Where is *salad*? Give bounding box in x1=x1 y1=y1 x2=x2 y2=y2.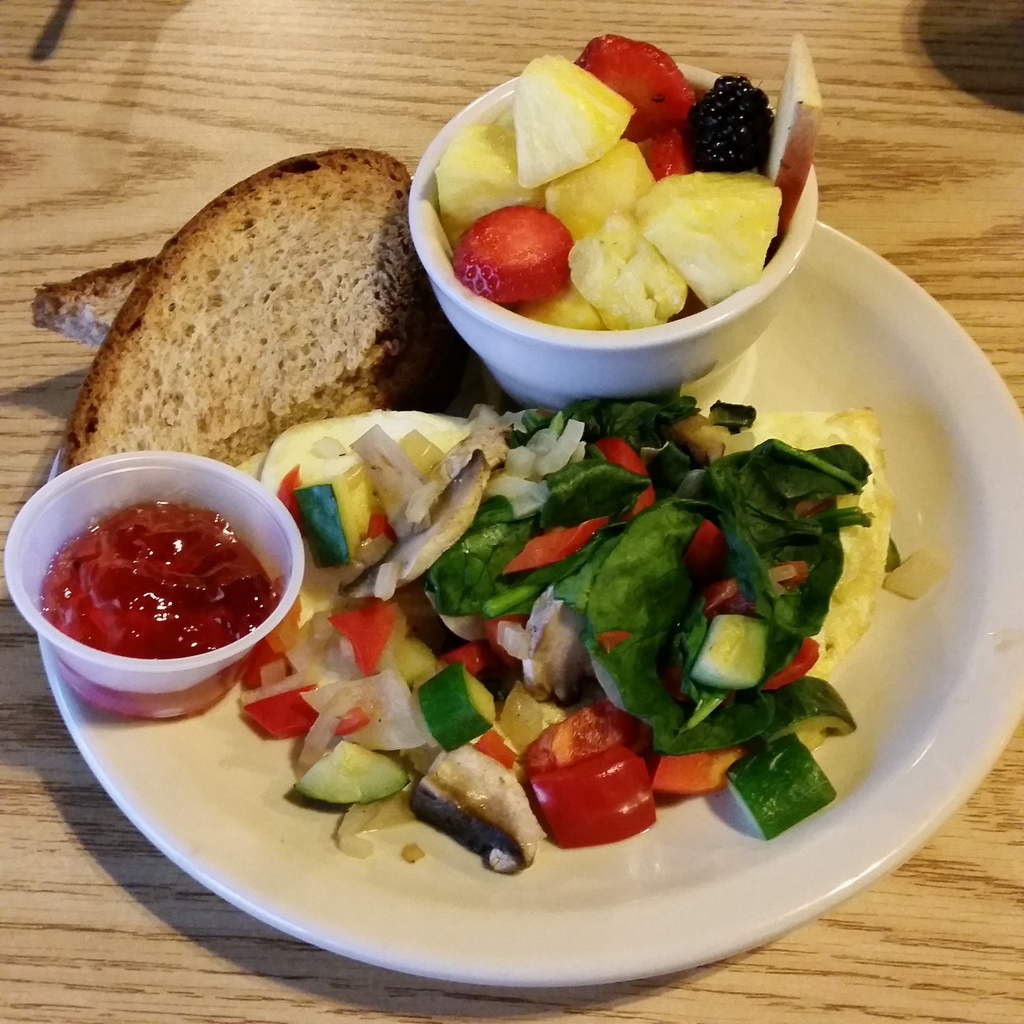
x1=433 y1=27 x2=826 y2=328.
